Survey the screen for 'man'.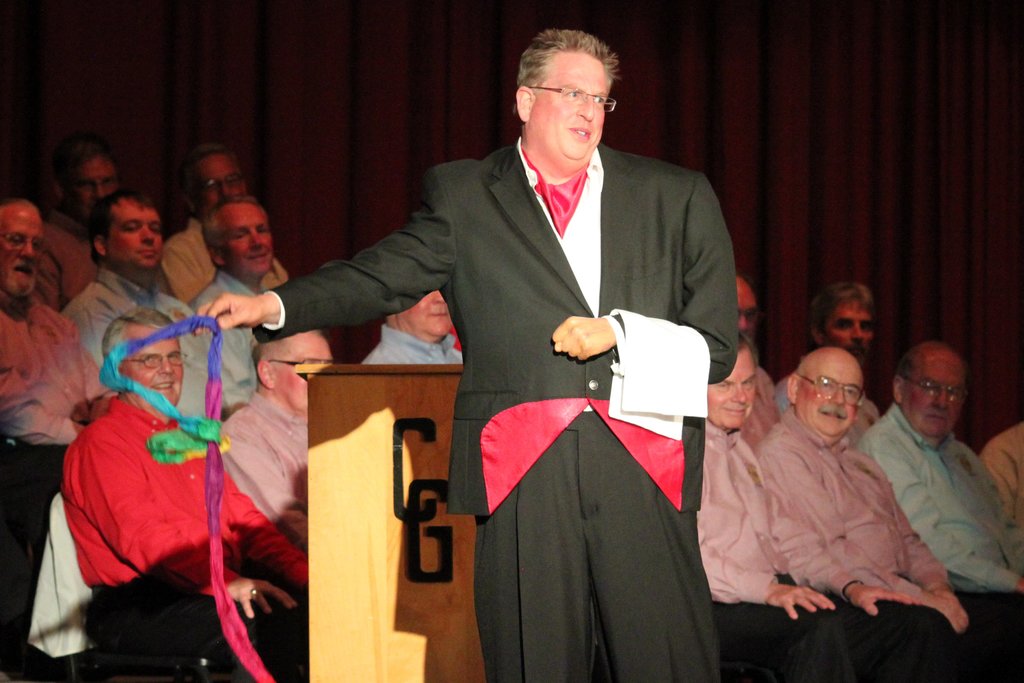
Survey found: {"left": 64, "top": 193, "right": 233, "bottom": 441}.
